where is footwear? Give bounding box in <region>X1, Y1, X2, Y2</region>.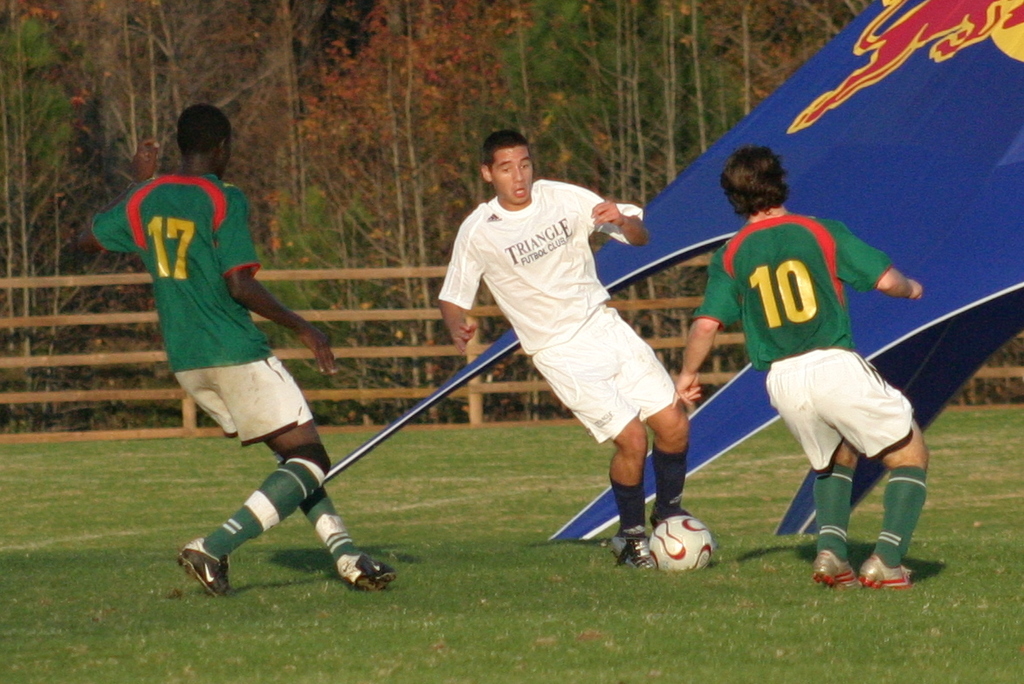
<region>169, 530, 238, 598</region>.
